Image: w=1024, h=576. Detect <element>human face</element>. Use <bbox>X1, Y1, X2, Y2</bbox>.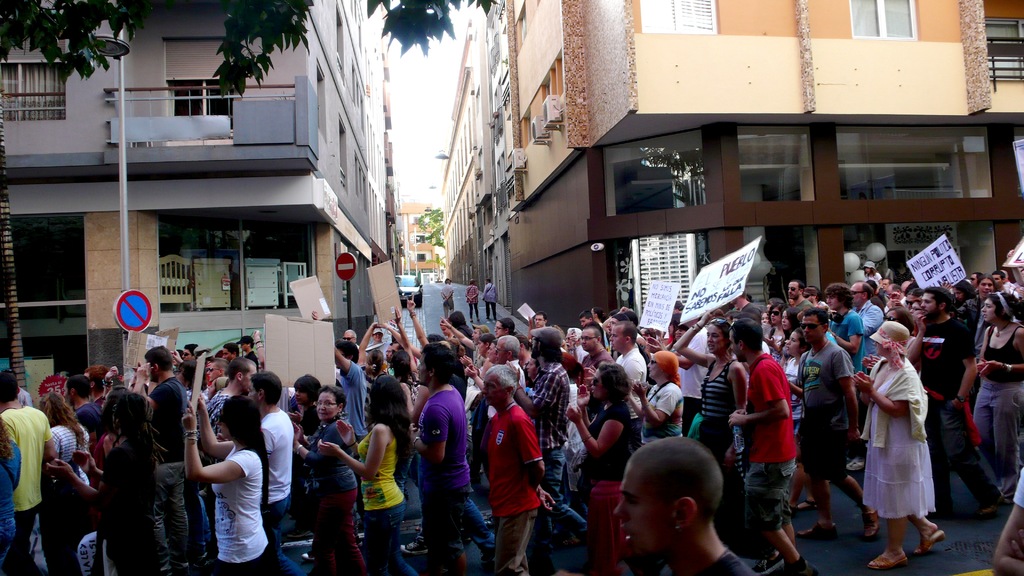
<bbox>887, 310, 898, 323</bbox>.
